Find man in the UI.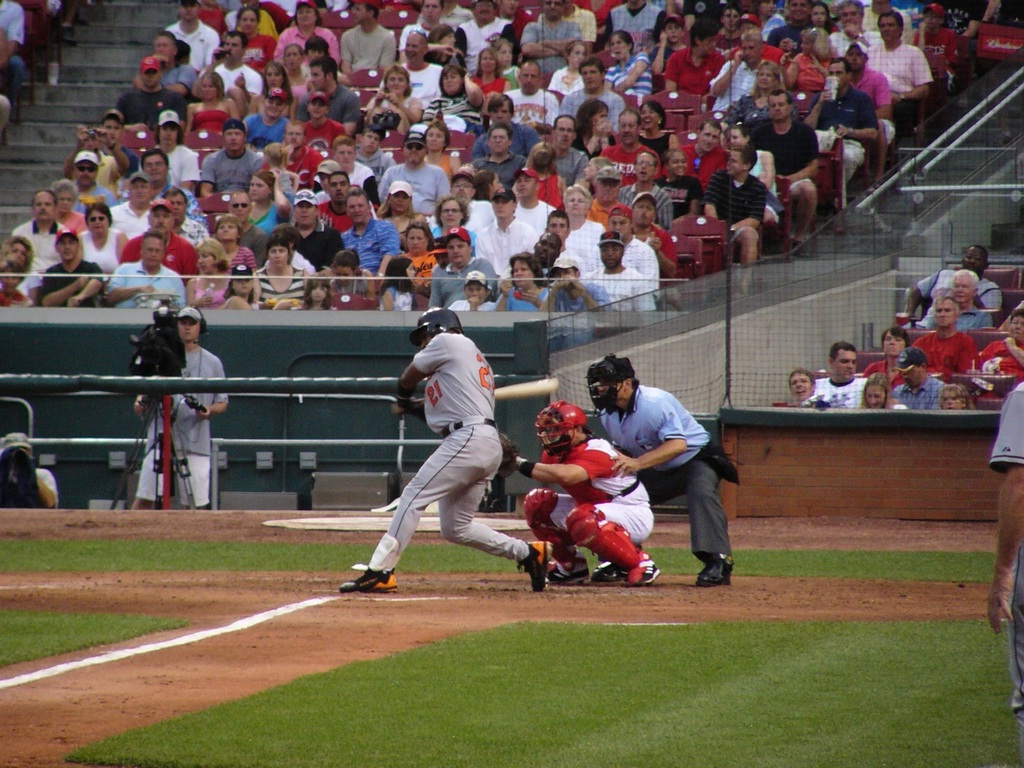
UI element at detection(606, 108, 662, 183).
